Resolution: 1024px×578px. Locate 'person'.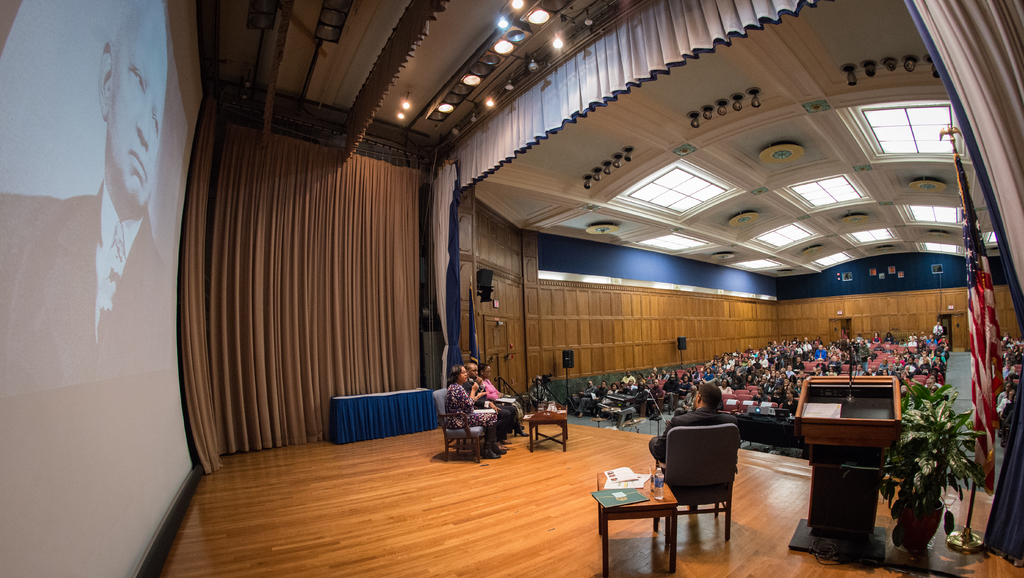
(663, 370, 678, 413).
